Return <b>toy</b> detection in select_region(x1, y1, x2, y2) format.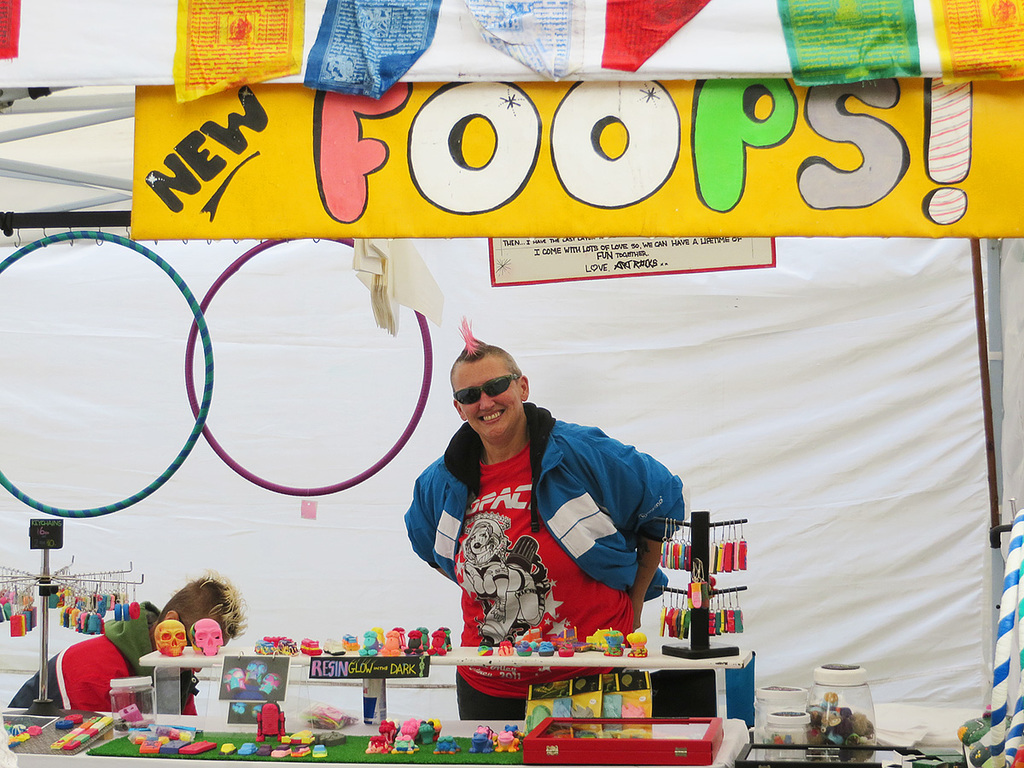
select_region(313, 742, 329, 759).
